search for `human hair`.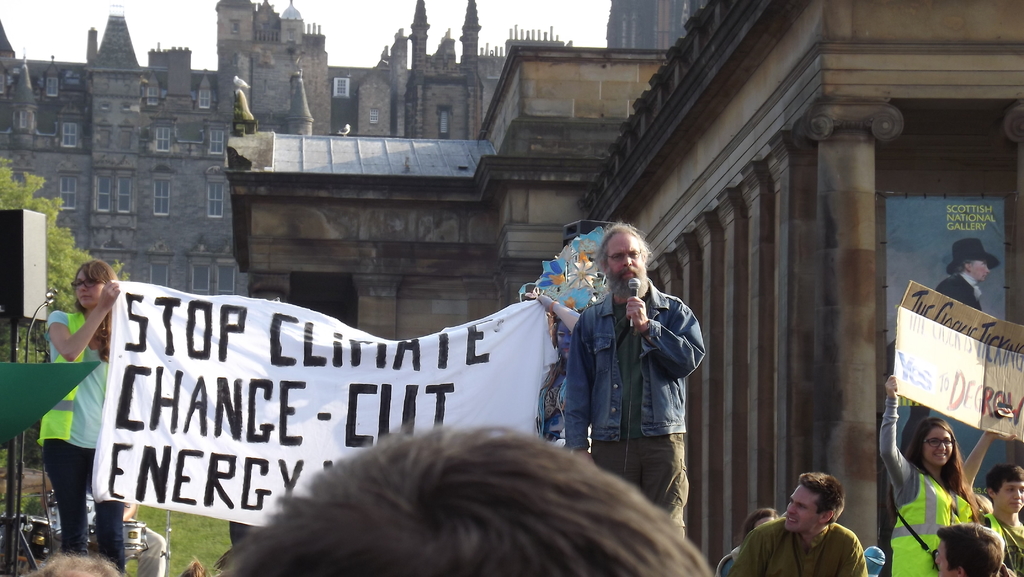
Found at pyautogui.locateOnScreen(743, 508, 777, 546).
